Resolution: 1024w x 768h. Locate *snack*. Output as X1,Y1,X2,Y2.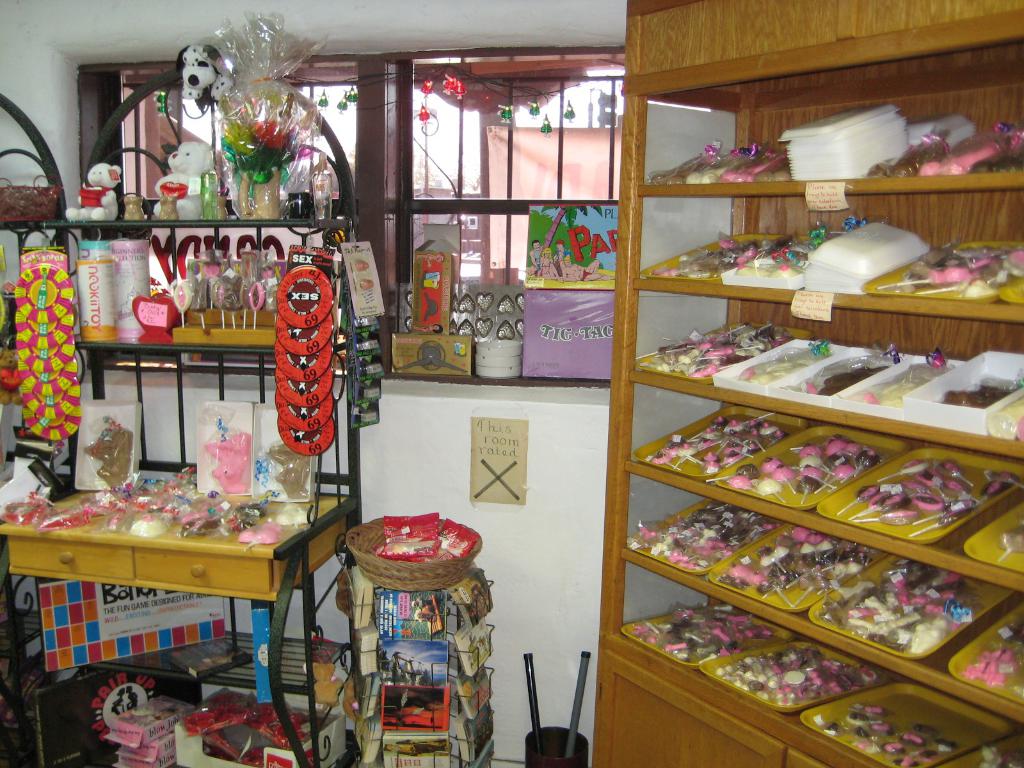
646,220,1023,304.
